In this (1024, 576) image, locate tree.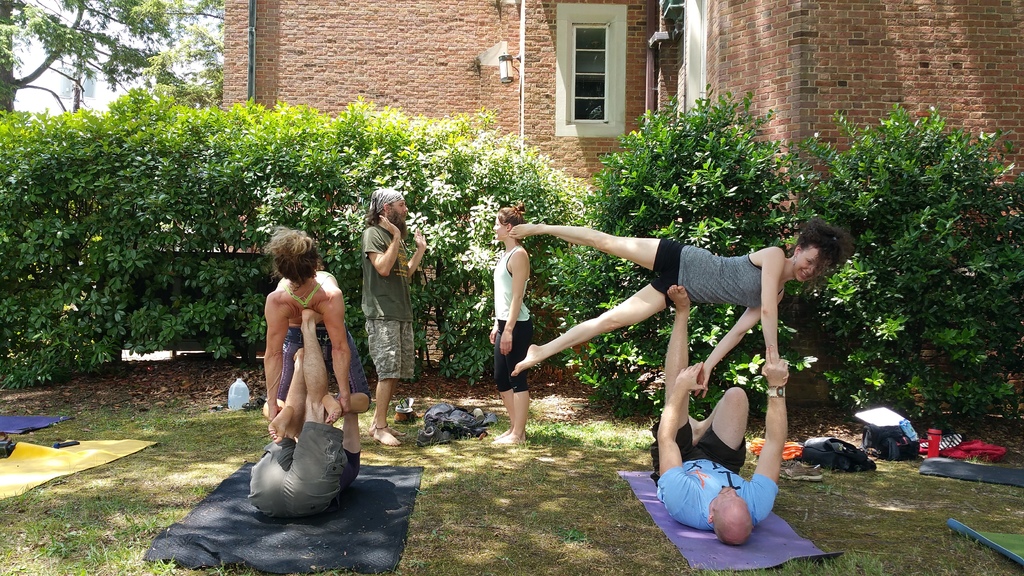
Bounding box: (1,0,180,114).
